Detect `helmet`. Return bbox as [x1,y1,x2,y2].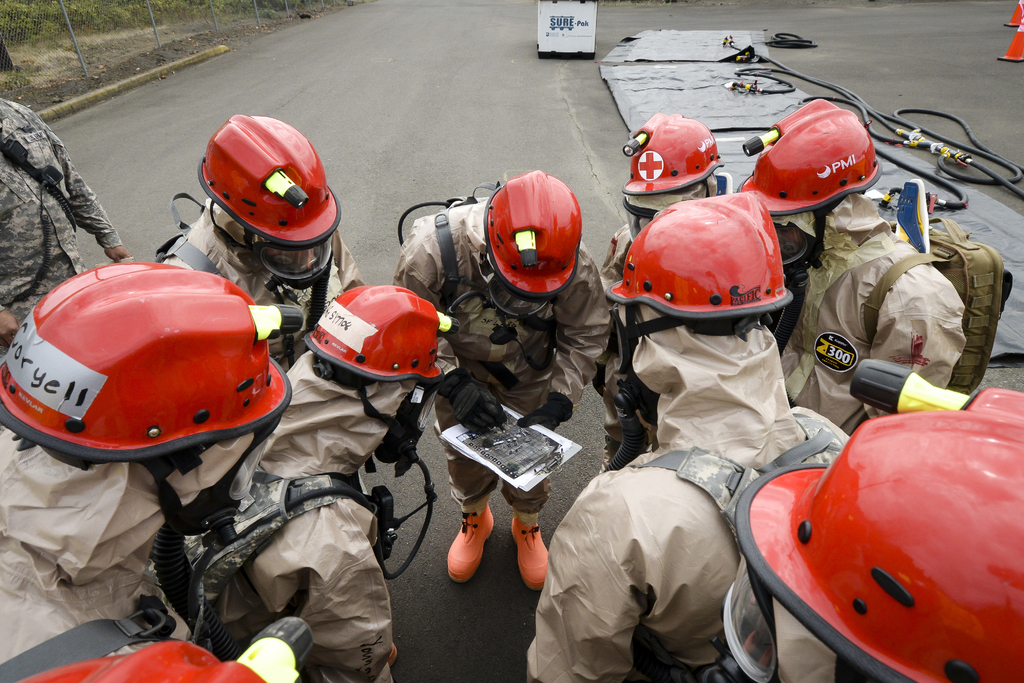
[731,111,886,236].
